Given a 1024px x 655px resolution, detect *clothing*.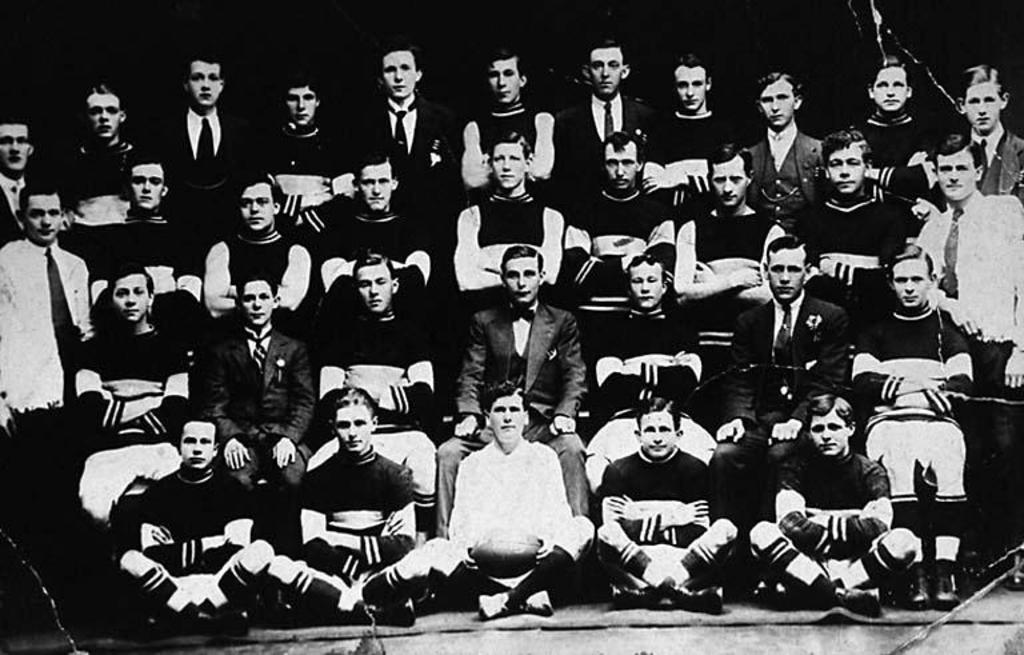
763,536,841,603.
